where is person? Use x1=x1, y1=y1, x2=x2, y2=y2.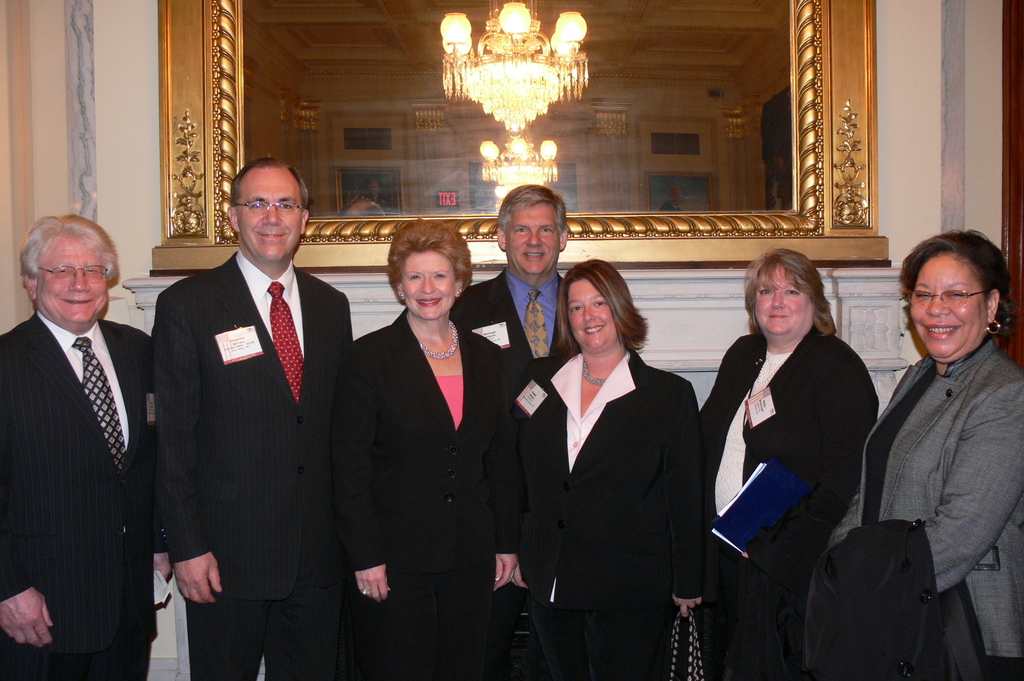
x1=454, y1=184, x2=579, y2=393.
